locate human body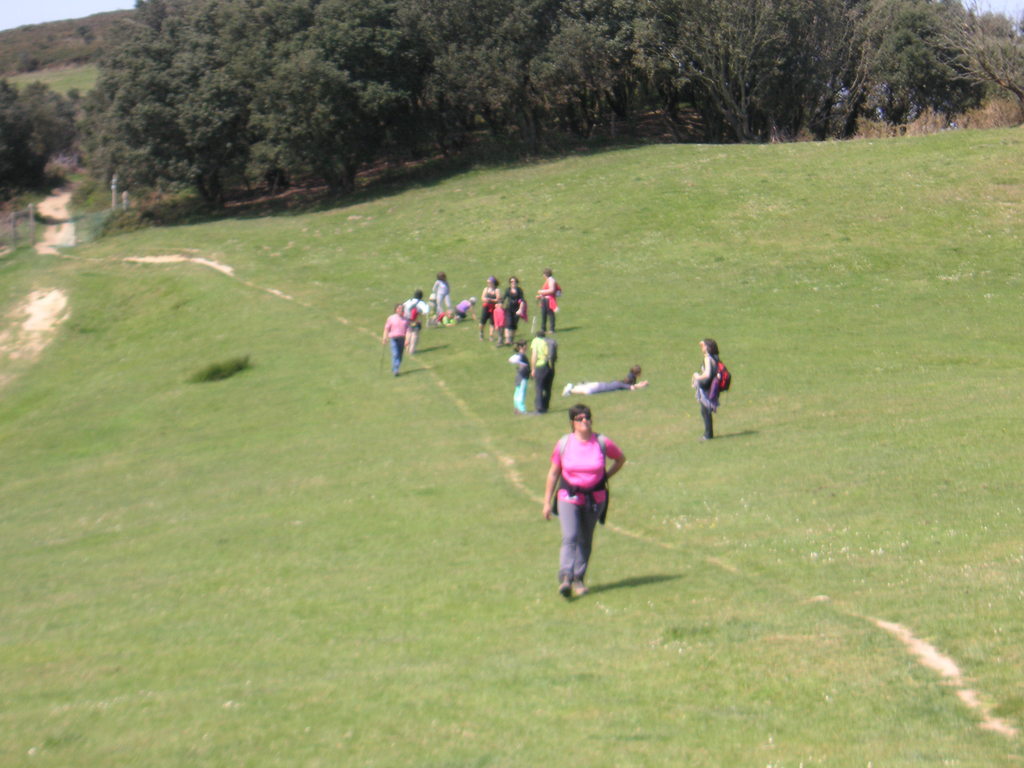
(693,353,719,440)
